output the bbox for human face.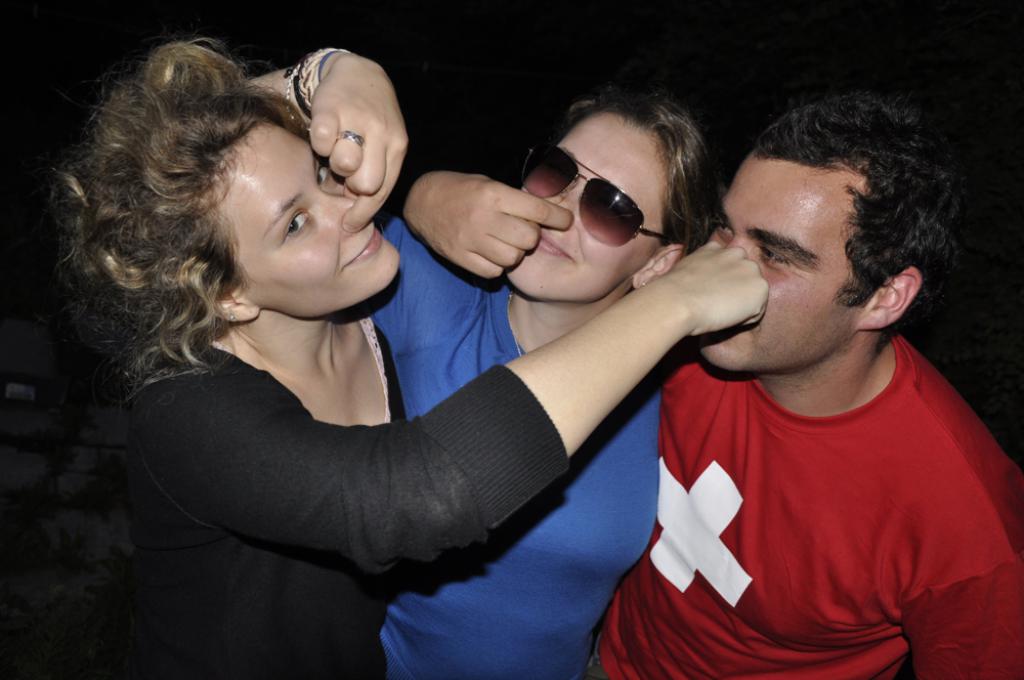
locate(701, 153, 870, 370).
